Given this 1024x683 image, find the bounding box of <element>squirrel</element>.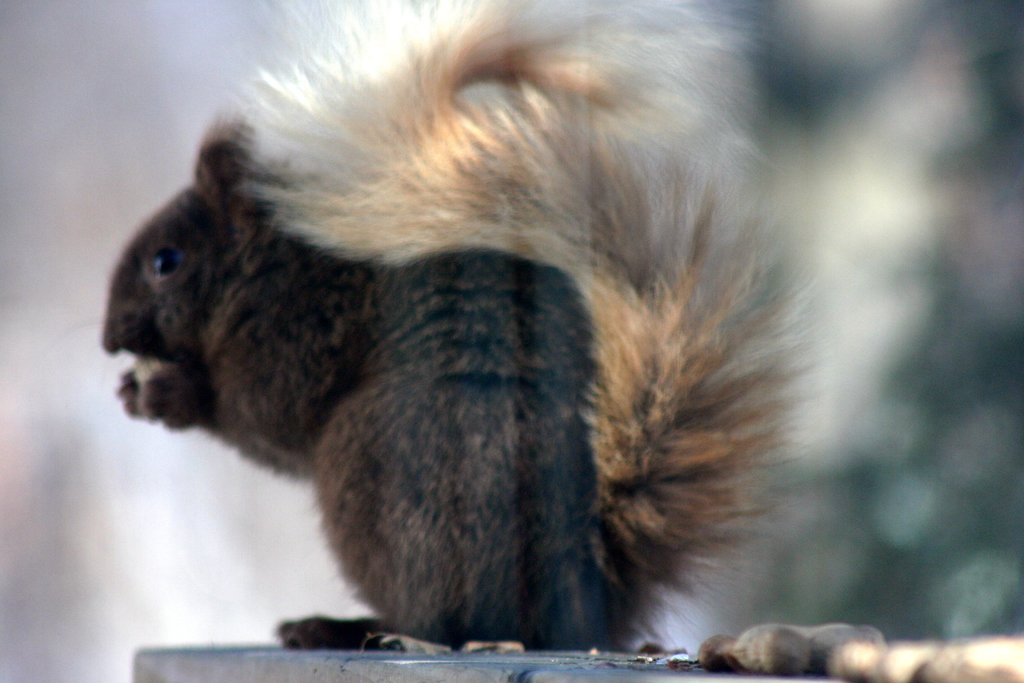
(44,0,867,657).
